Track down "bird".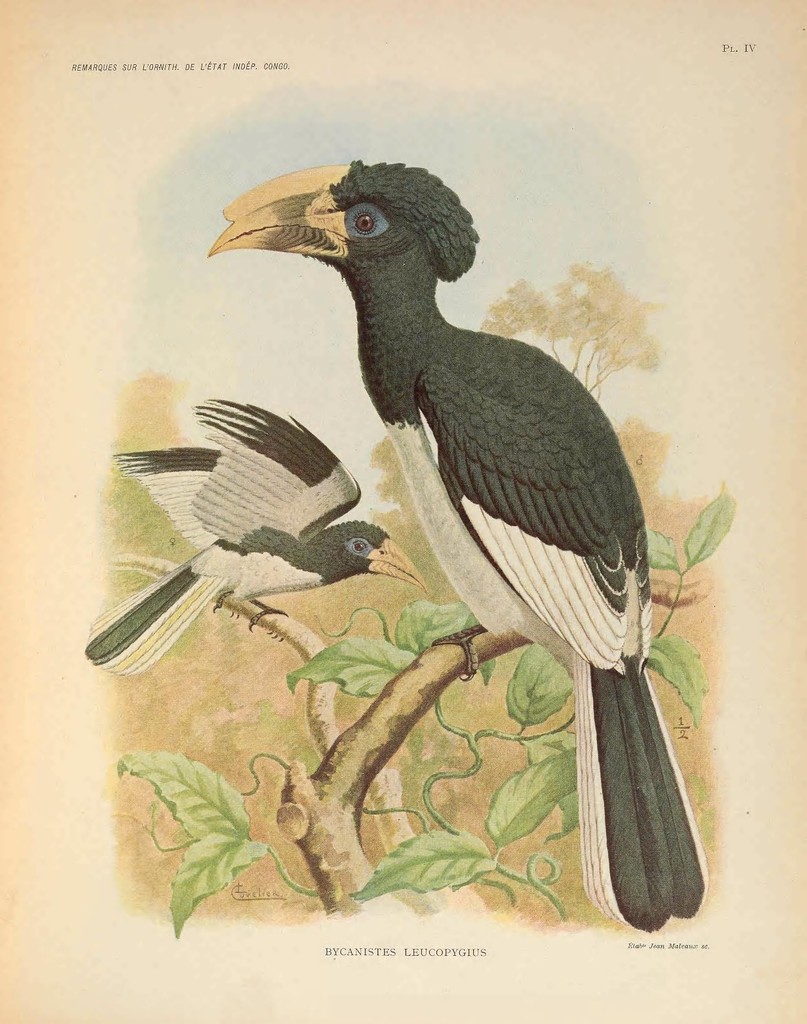
Tracked to 196:198:651:866.
